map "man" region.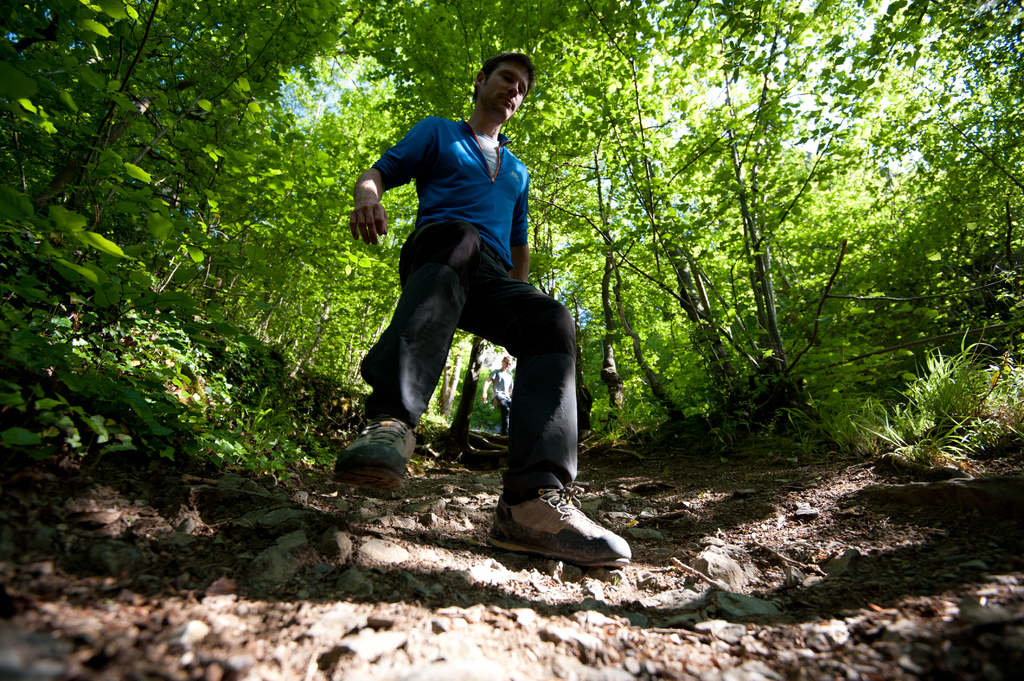
Mapped to x1=332 y1=51 x2=630 y2=568.
